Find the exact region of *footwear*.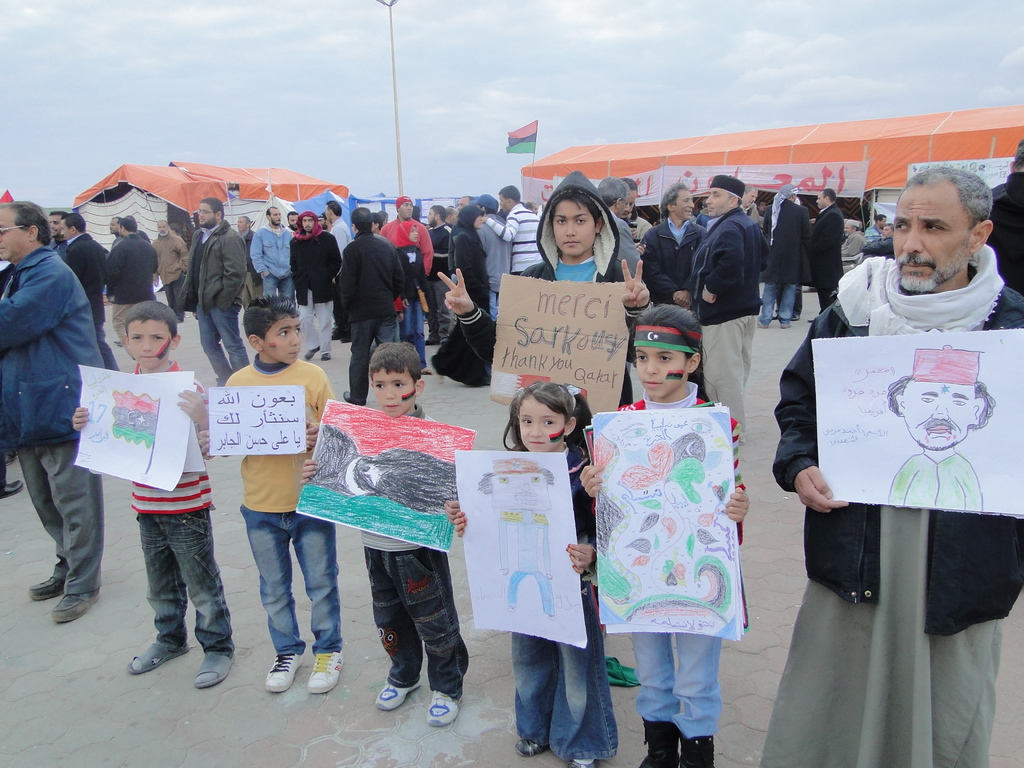
Exact region: (left=195, top=651, right=236, bottom=687).
